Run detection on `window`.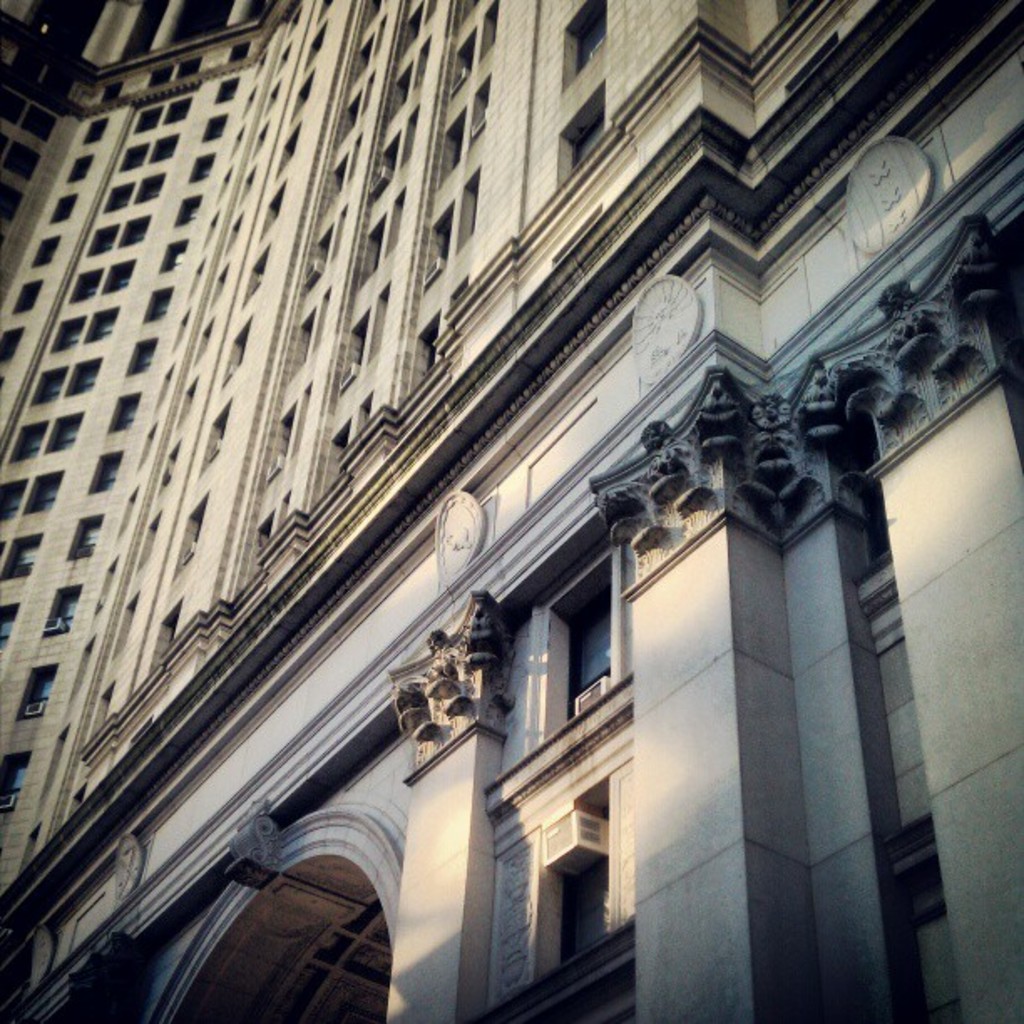
Result: <bbox>117, 142, 146, 169</bbox>.
